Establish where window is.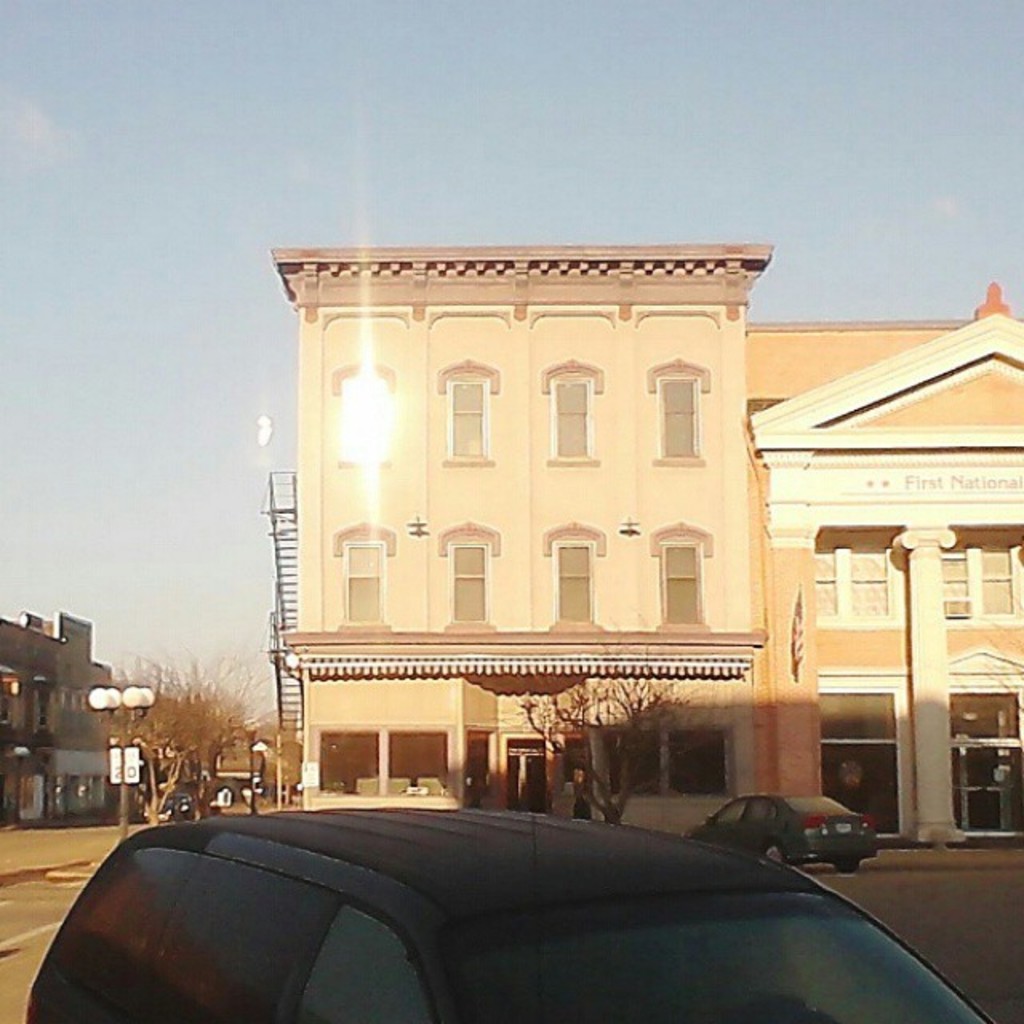
Established at pyautogui.locateOnScreen(448, 376, 494, 467).
